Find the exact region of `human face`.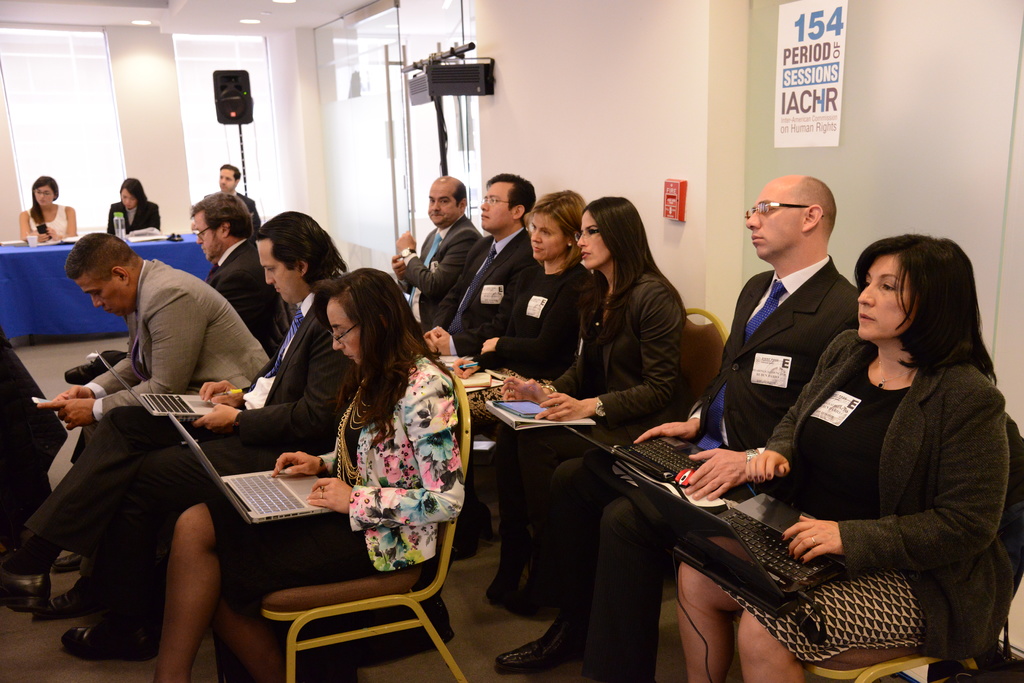
Exact region: 579,213,611,271.
